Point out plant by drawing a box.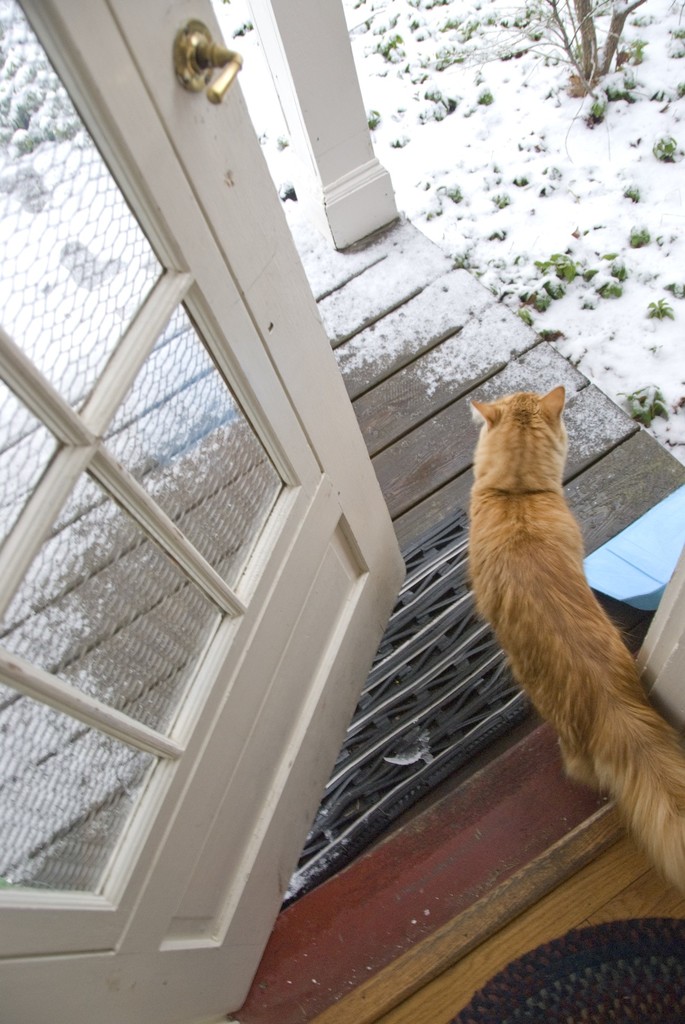
448 186 466 202.
